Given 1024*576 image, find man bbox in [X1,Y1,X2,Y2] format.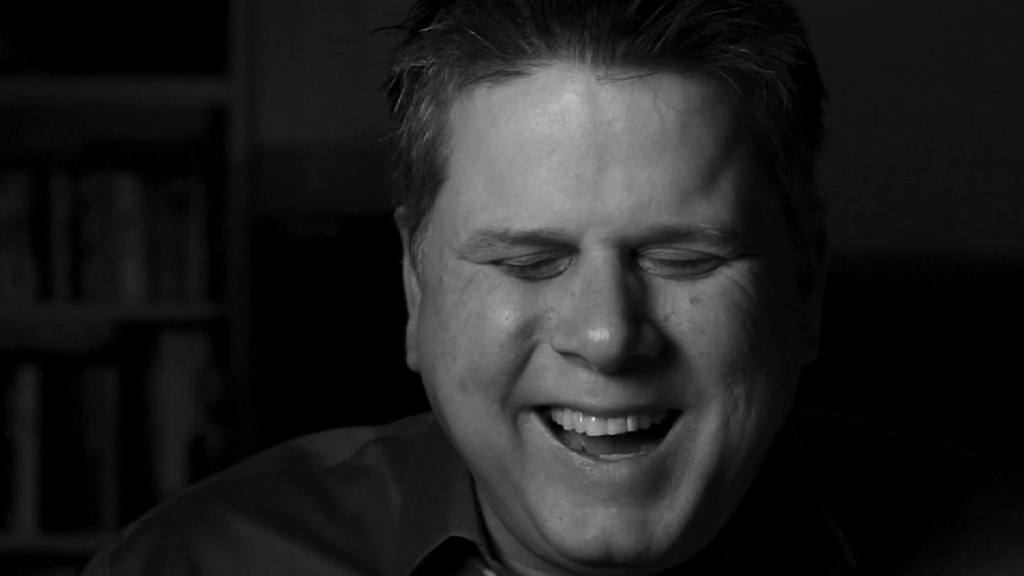
[72,0,1023,575].
